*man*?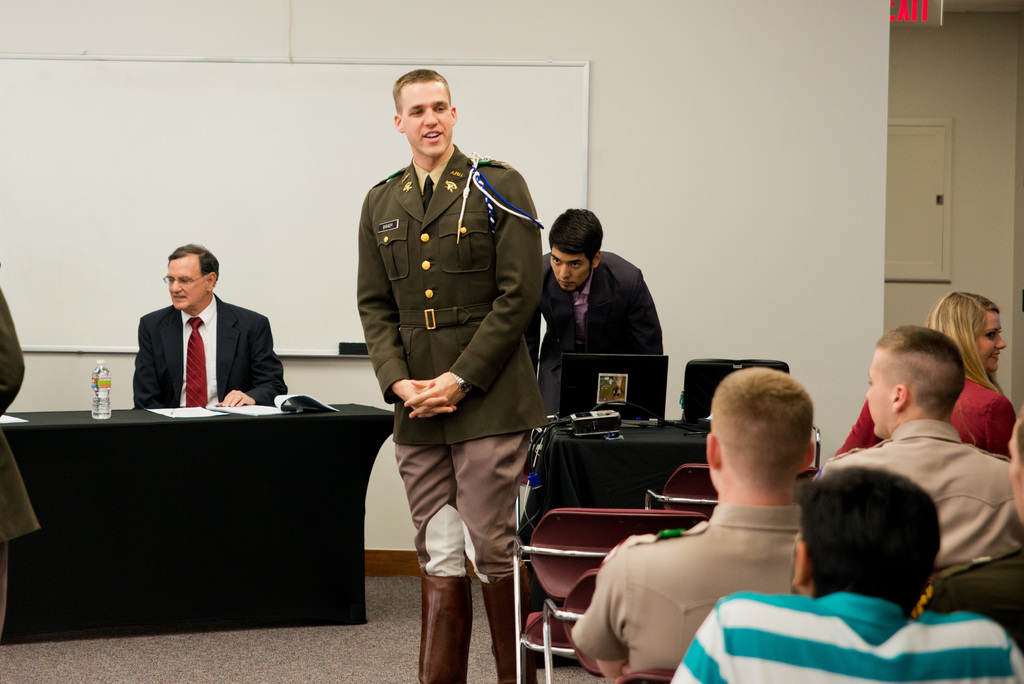
{"left": 567, "top": 369, "right": 816, "bottom": 683}
